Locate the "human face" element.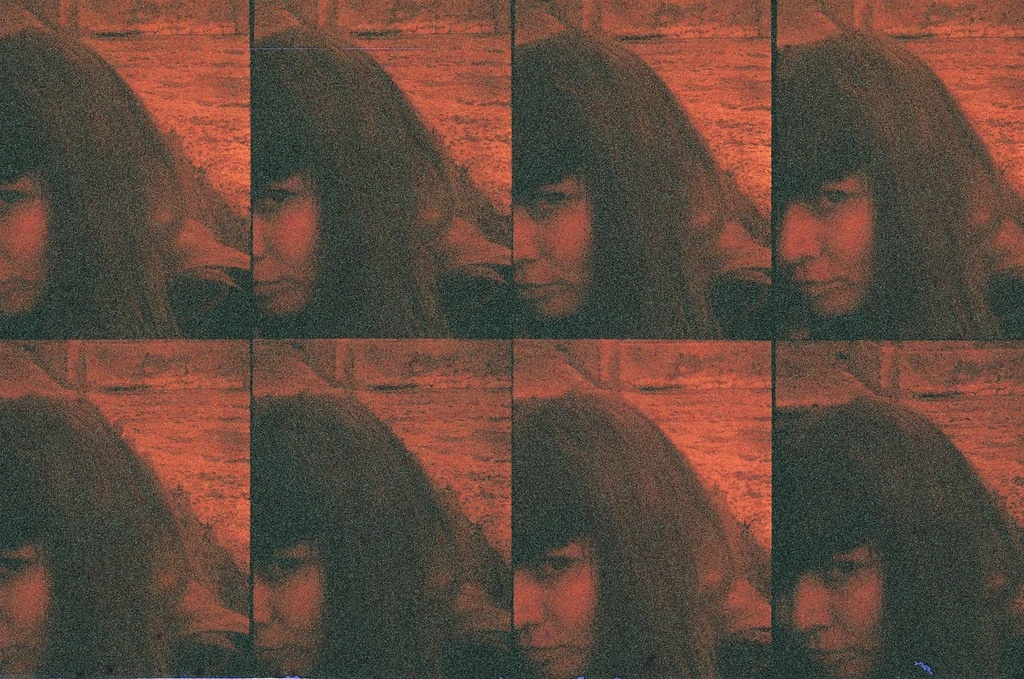
Element bbox: <bbox>514, 532, 598, 675</bbox>.
